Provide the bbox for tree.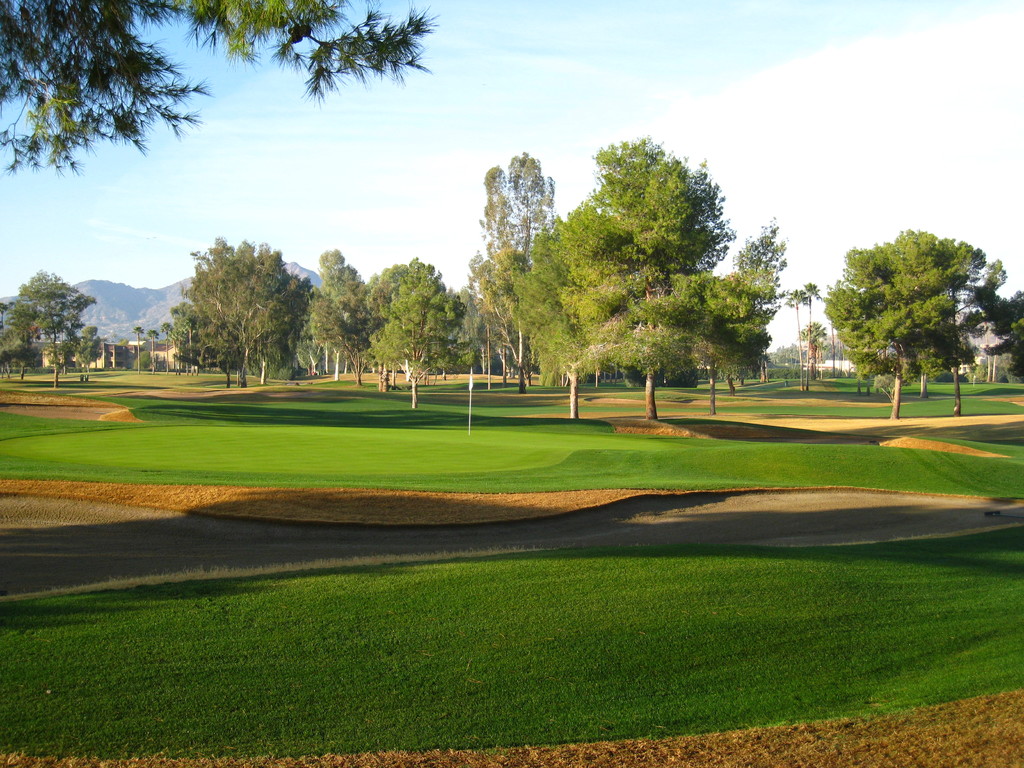
(left=161, top=322, right=174, bottom=375).
